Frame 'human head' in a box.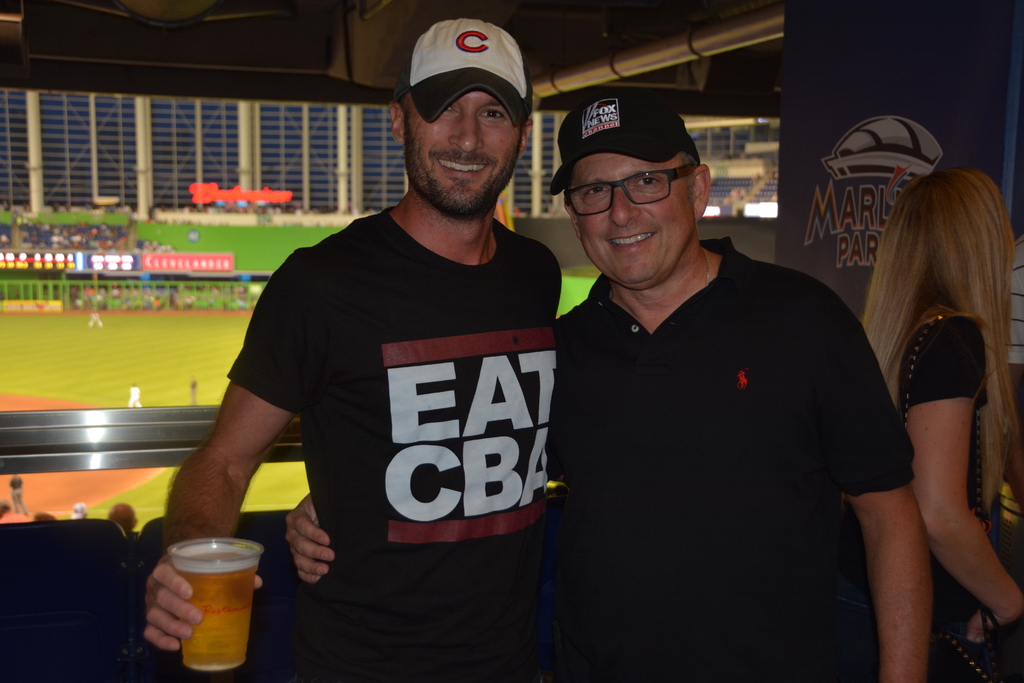
883/168/1014/314.
